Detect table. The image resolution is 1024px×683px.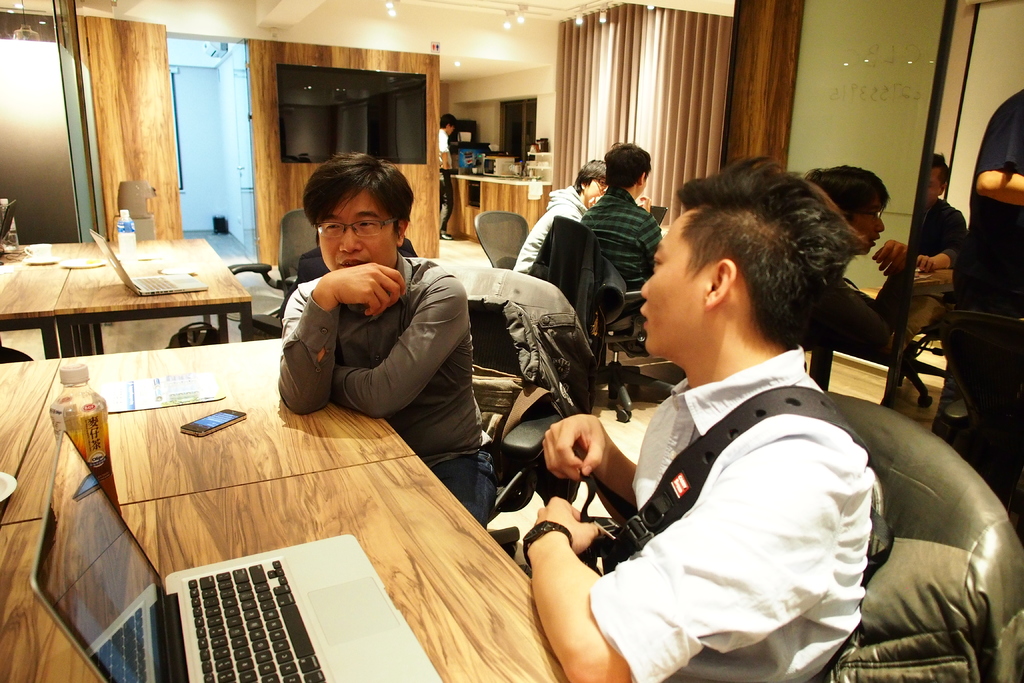
<region>449, 173, 551, 243</region>.
